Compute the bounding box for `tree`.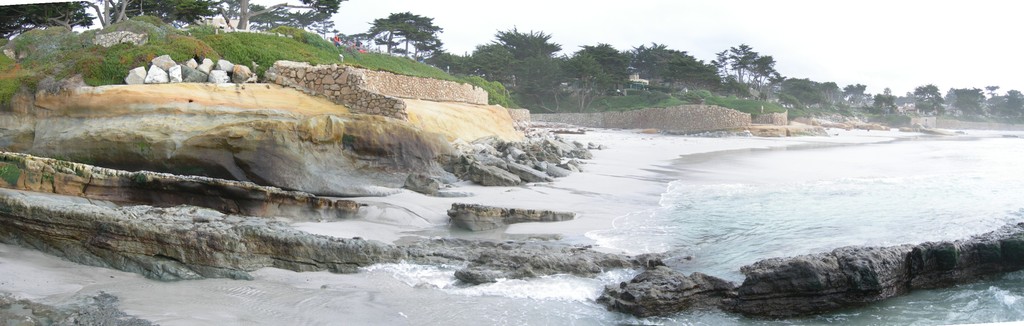
956:83:990:106.
